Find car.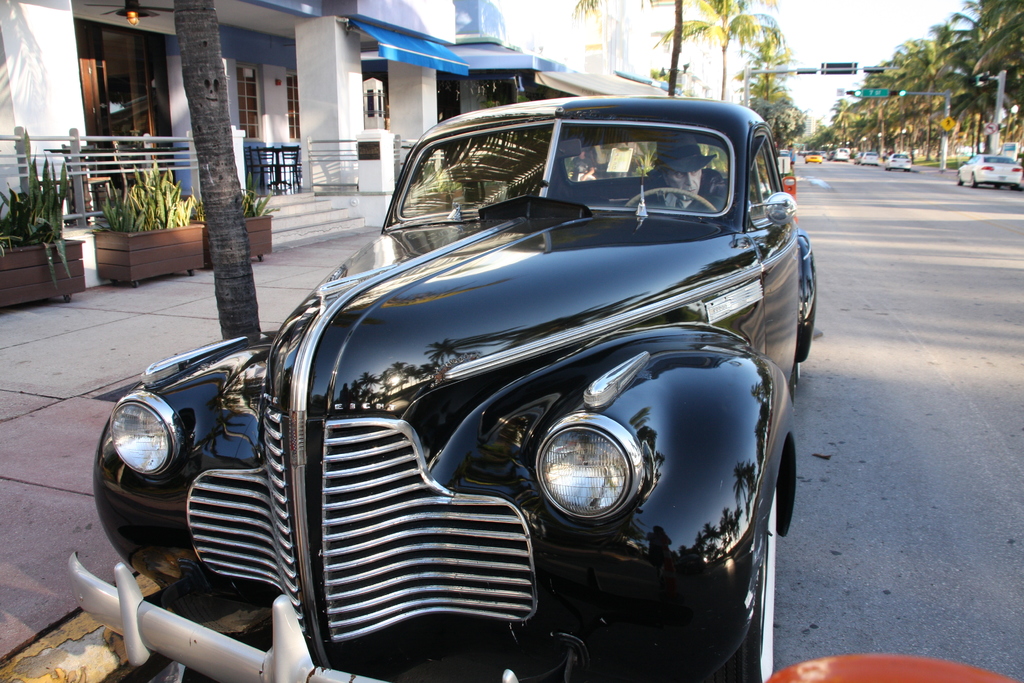
<bbox>960, 149, 1023, 183</bbox>.
